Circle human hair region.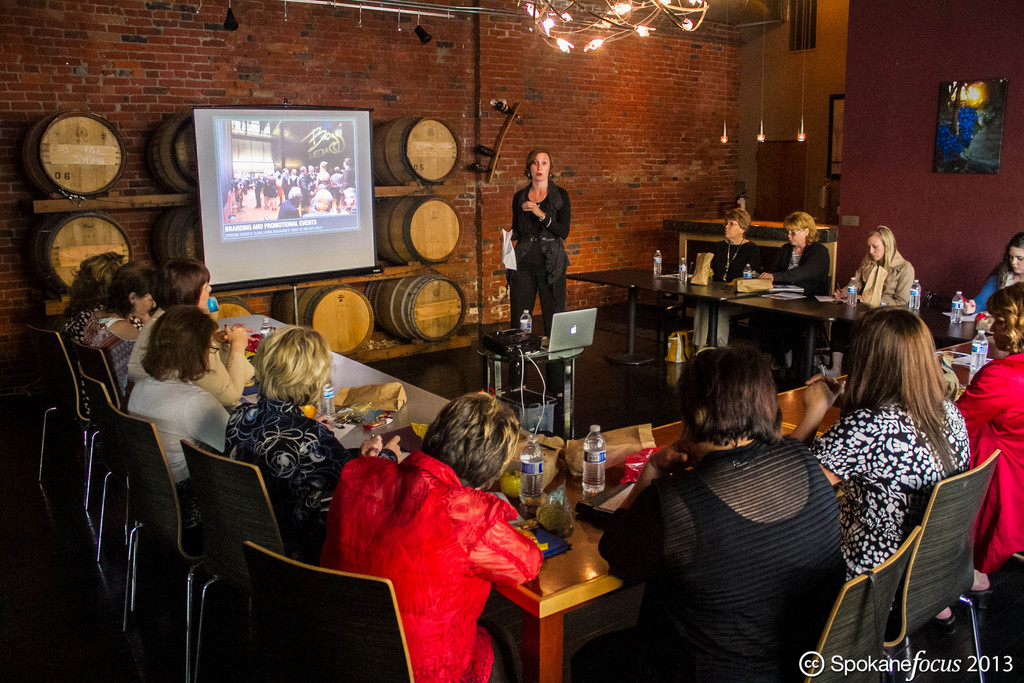
Region: 856,225,896,272.
